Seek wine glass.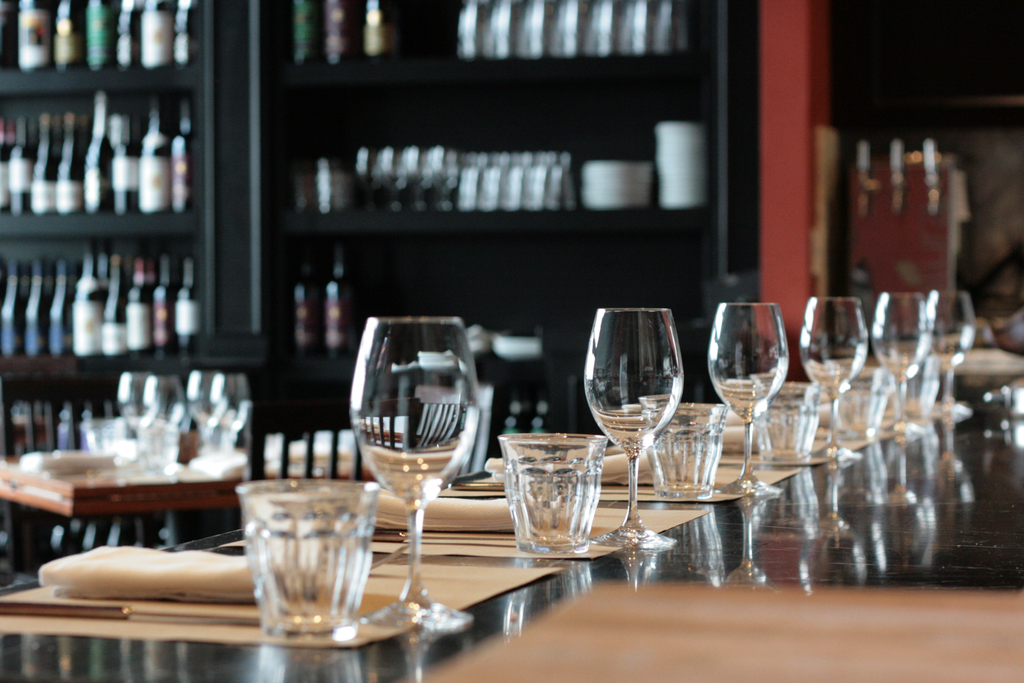
(left=584, top=306, right=687, bottom=554).
